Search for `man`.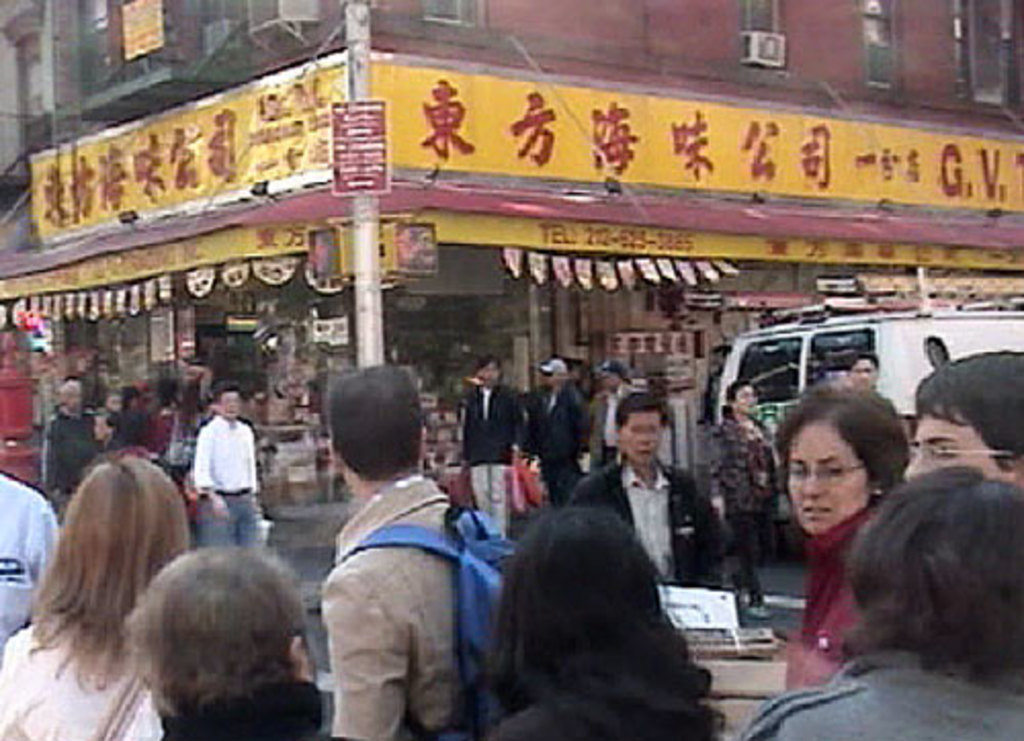
Found at [573,389,717,585].
